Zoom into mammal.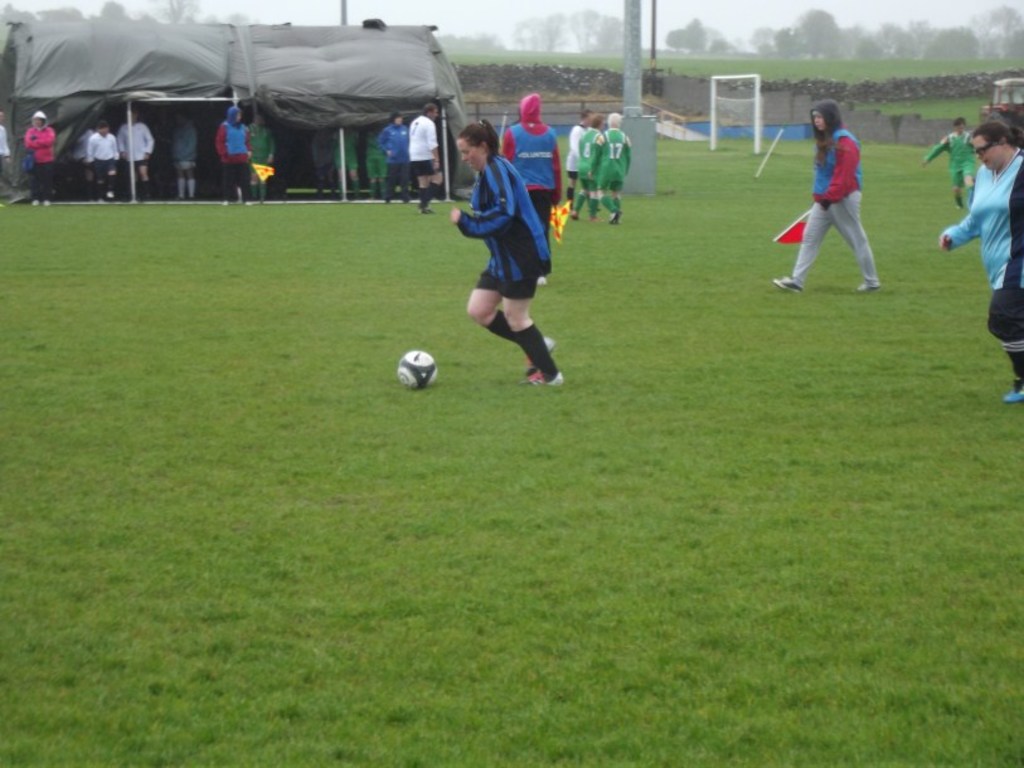
Zoom target: left=84, top=116, right=120, bottom=198.
